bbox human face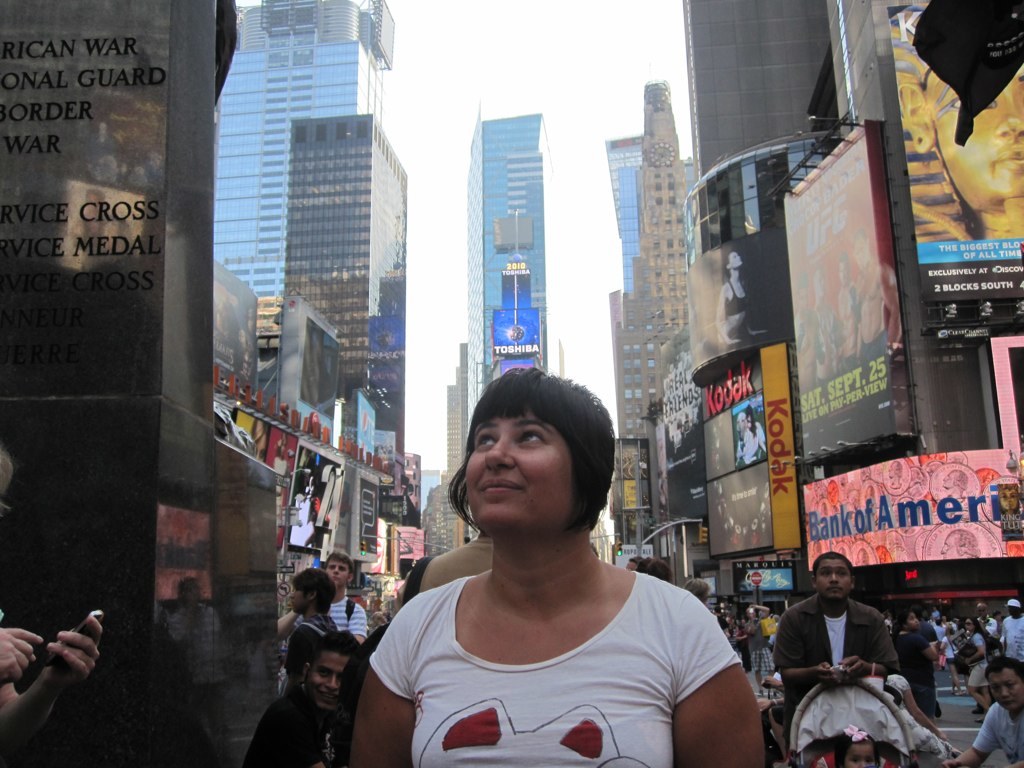
(left=987, top=667, right=1023, bottom=717)
